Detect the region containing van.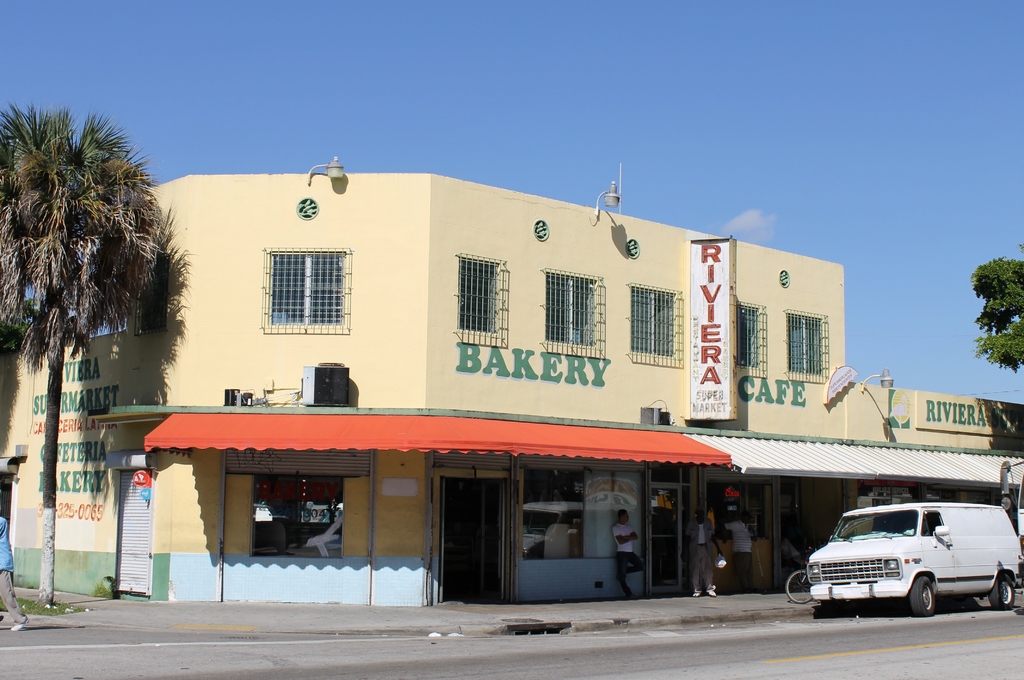
box(806, 501, 1023, 617).
